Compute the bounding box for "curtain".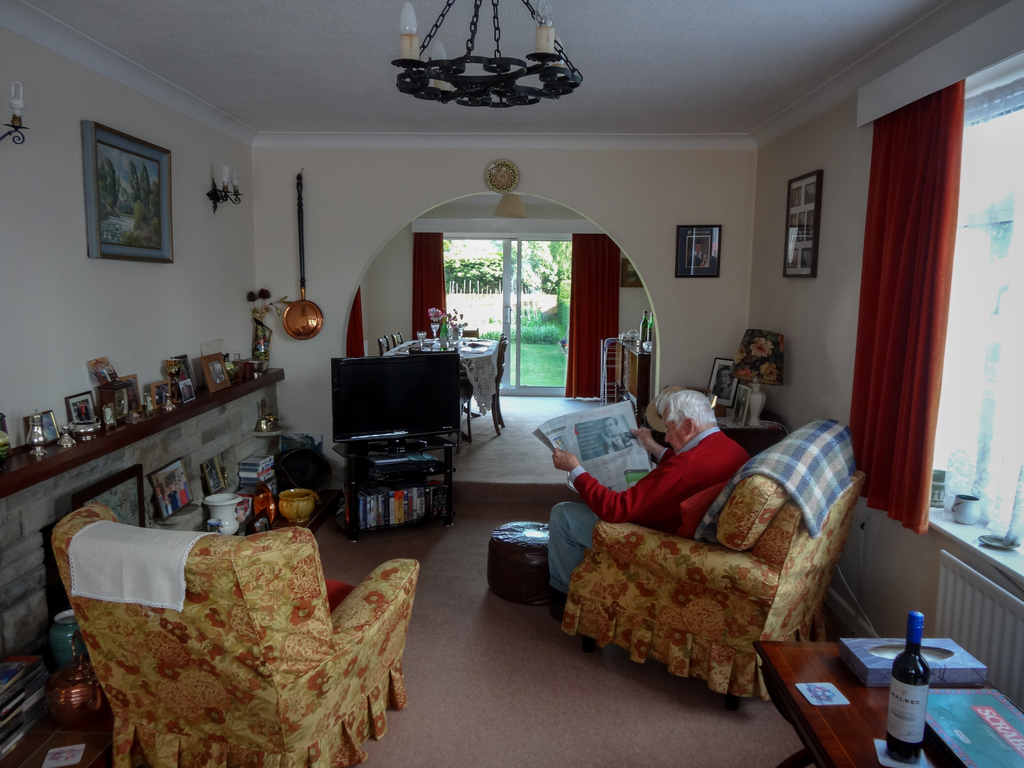
{"left": 410, "top": 230, "right": 451, "bottom": 340}.
